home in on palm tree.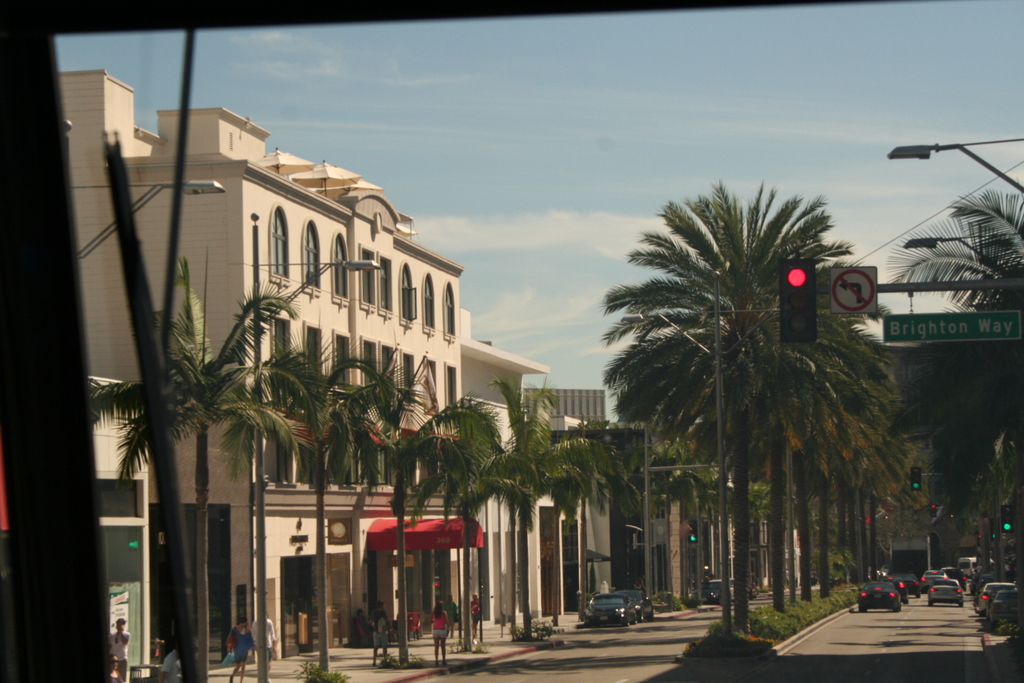
Homed in at {"x1": 883, "y1": 186, "x2": 1023, "y2": 591}.
